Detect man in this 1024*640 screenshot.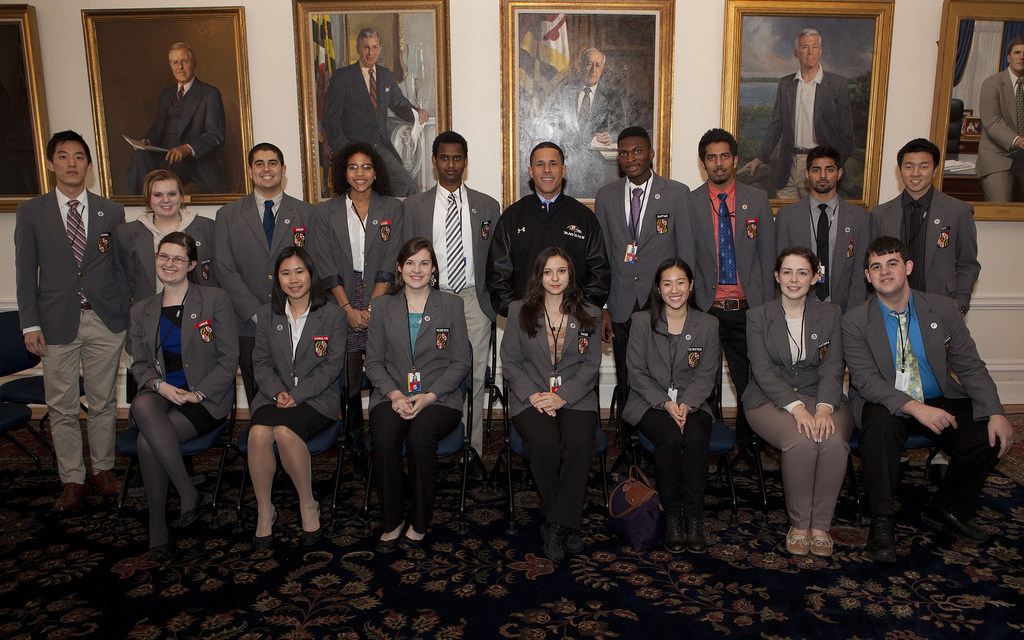
Detection: x1=124, y1=42, x2=232, y2=196.
